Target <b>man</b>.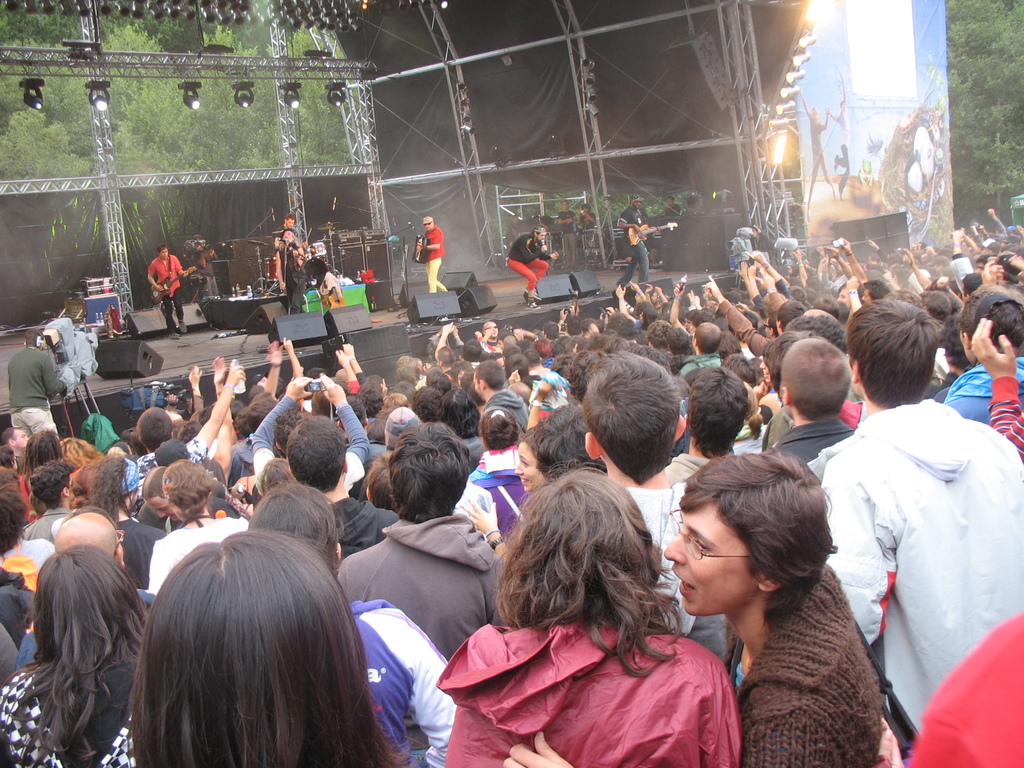
Target region: (x1=264, y1=228, x2=314, y2=294).
